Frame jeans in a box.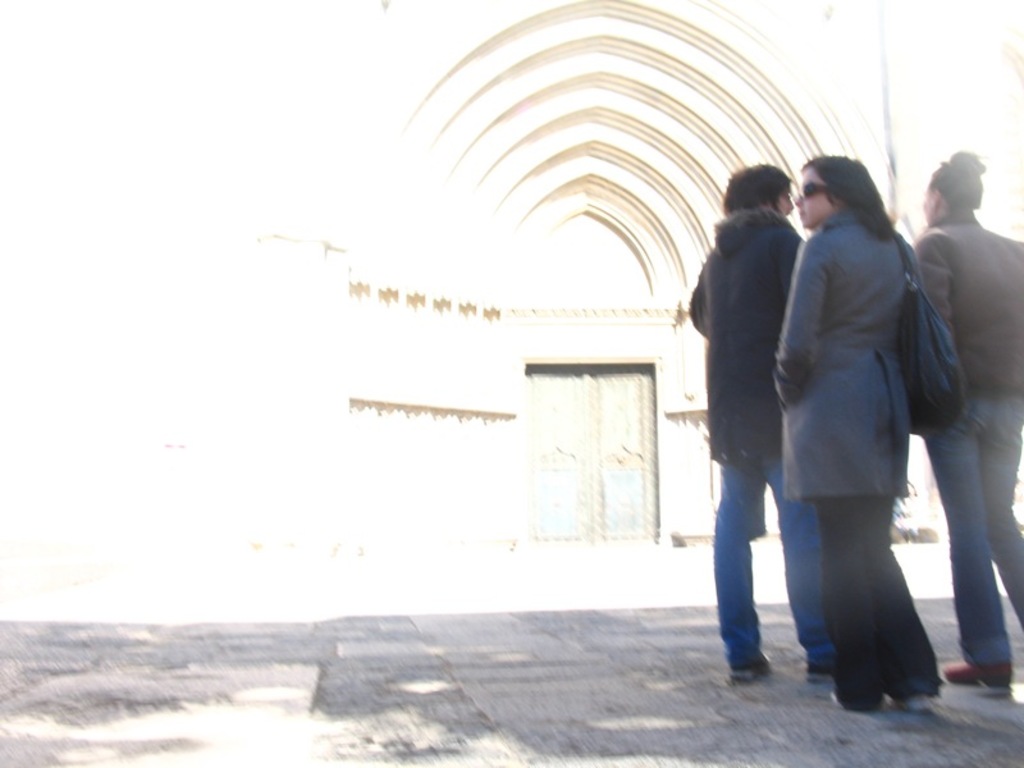
815, 498, 913, 707.
